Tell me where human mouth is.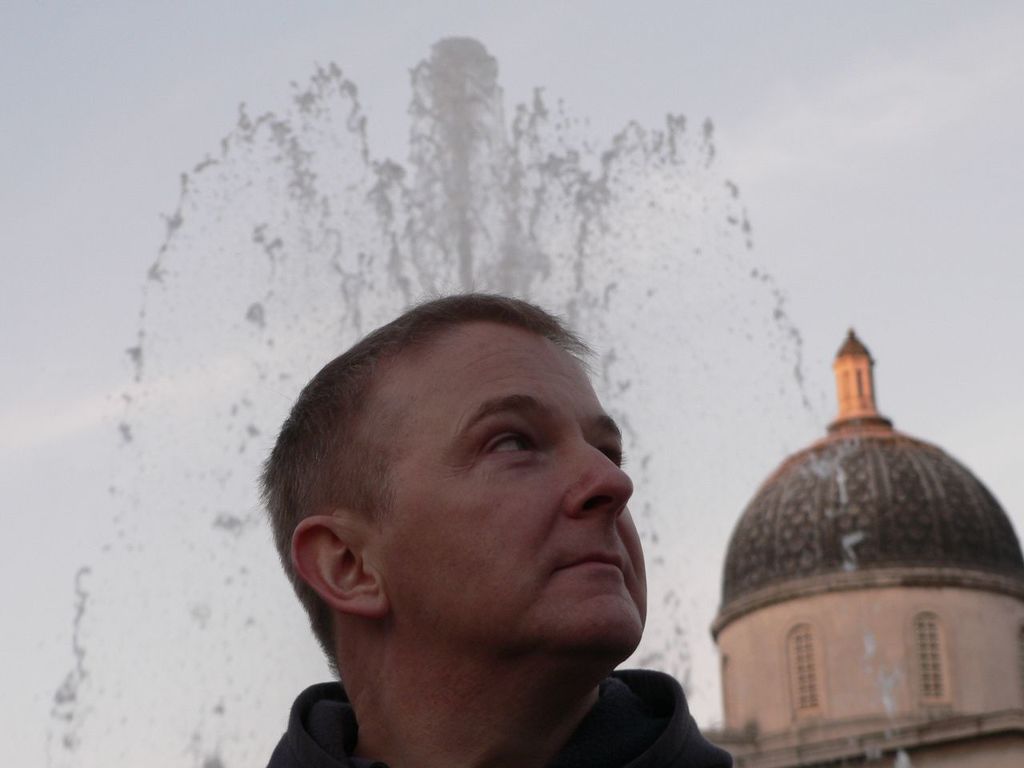
human mouth is at bbox=[559, 550, 629, 586].
